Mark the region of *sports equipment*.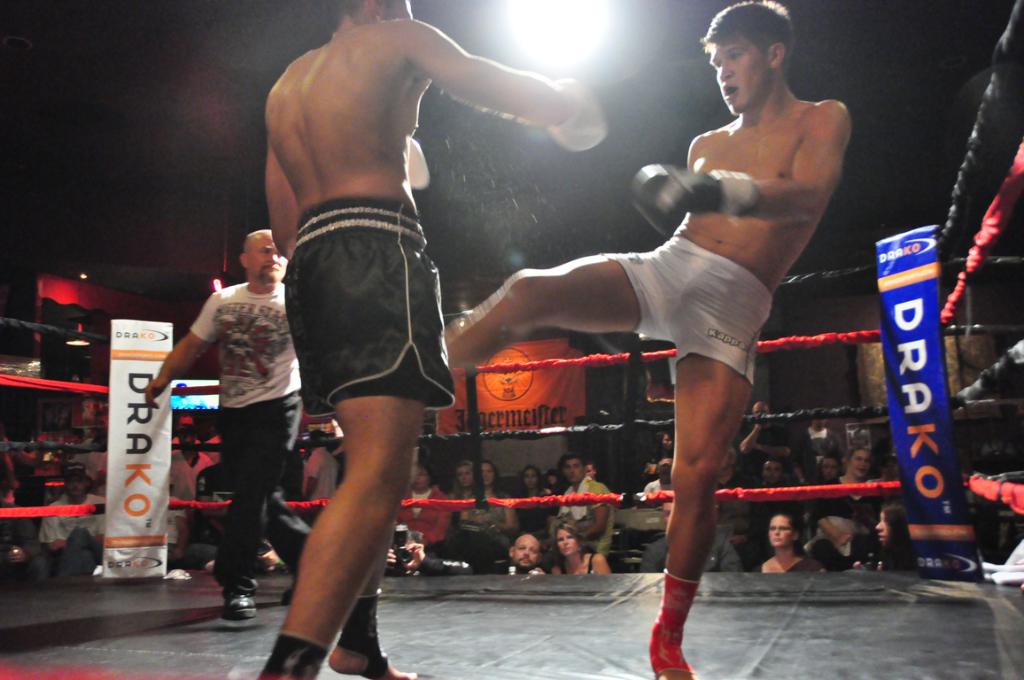
Region: rect(546, 81, 605, 155).
